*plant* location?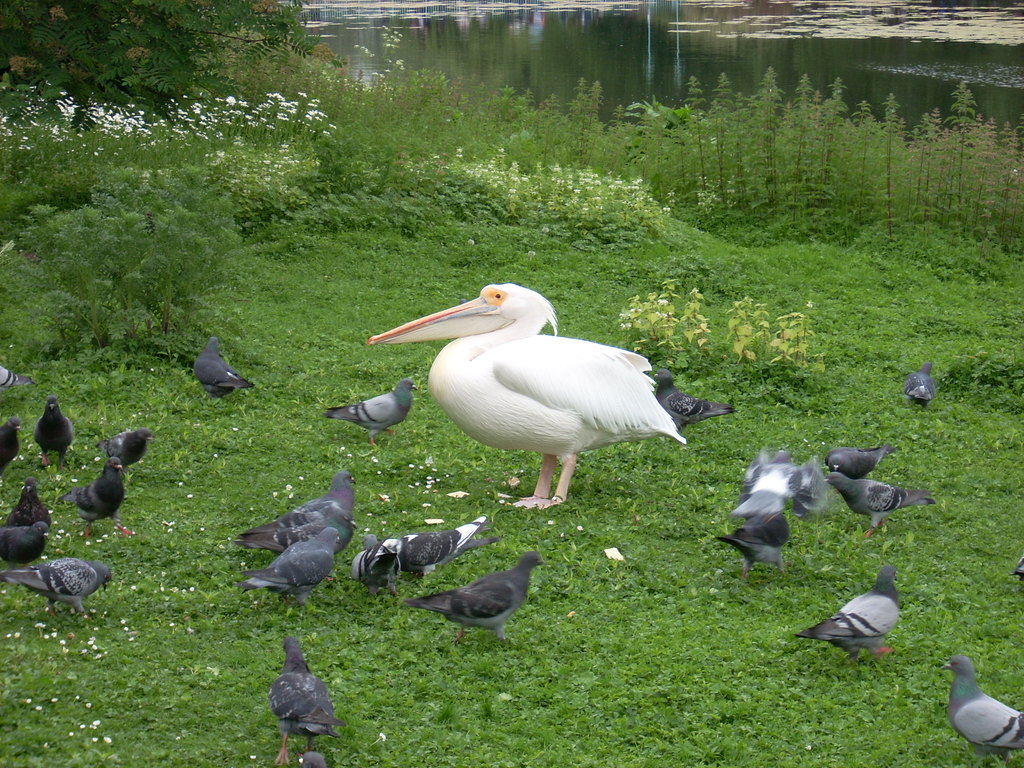
x1=723 y1=292 x2=773 y2=362
